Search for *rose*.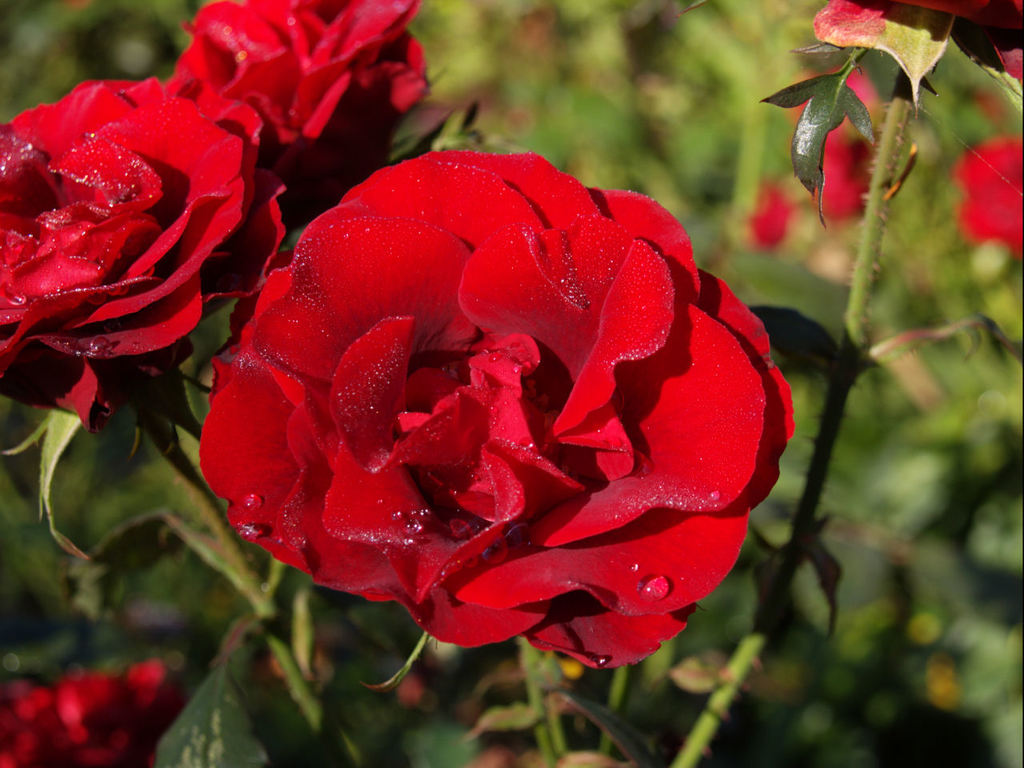
Found at [x1=201, y1=148, x2=798, y2=666].
